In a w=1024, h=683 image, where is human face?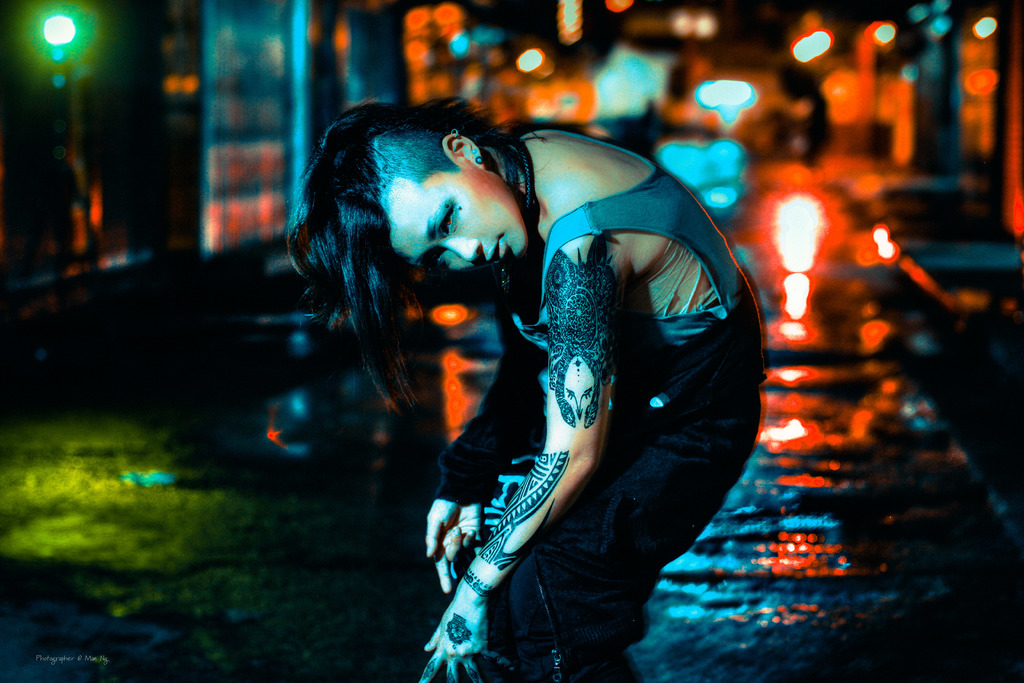
bbox=[384, 160, 525, 270].
